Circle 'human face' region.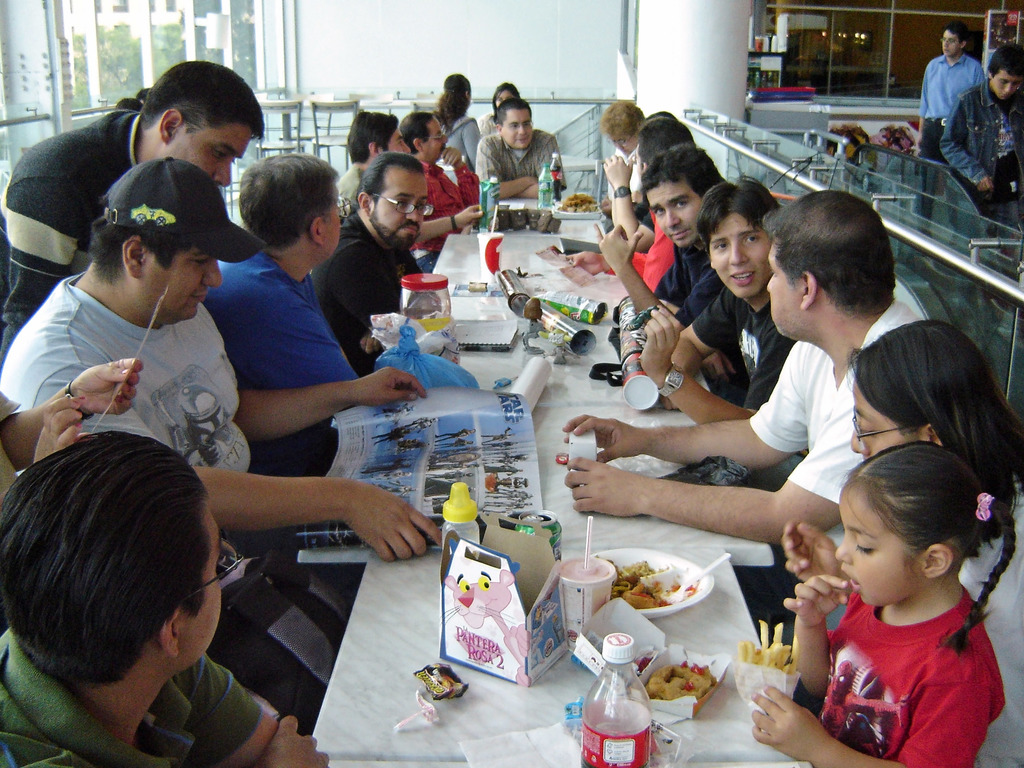
Region: 708, 207, 771, 294.
